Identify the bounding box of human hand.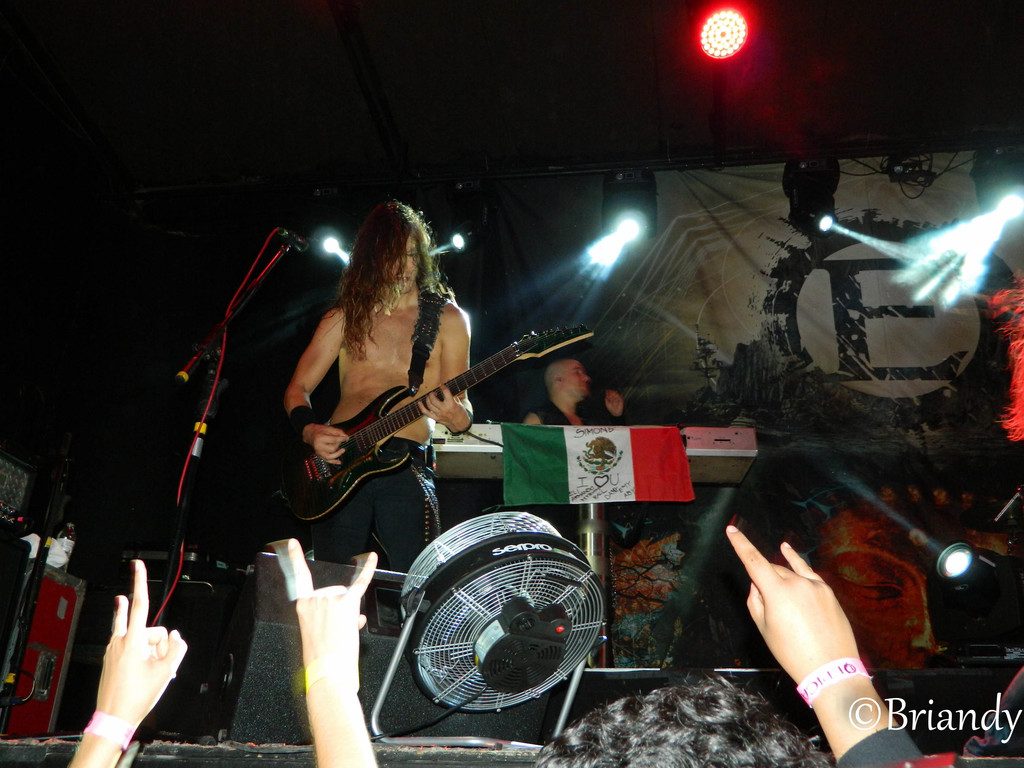
{"left": 290, "top": 536, "right": 378, "bottom": 668}.
